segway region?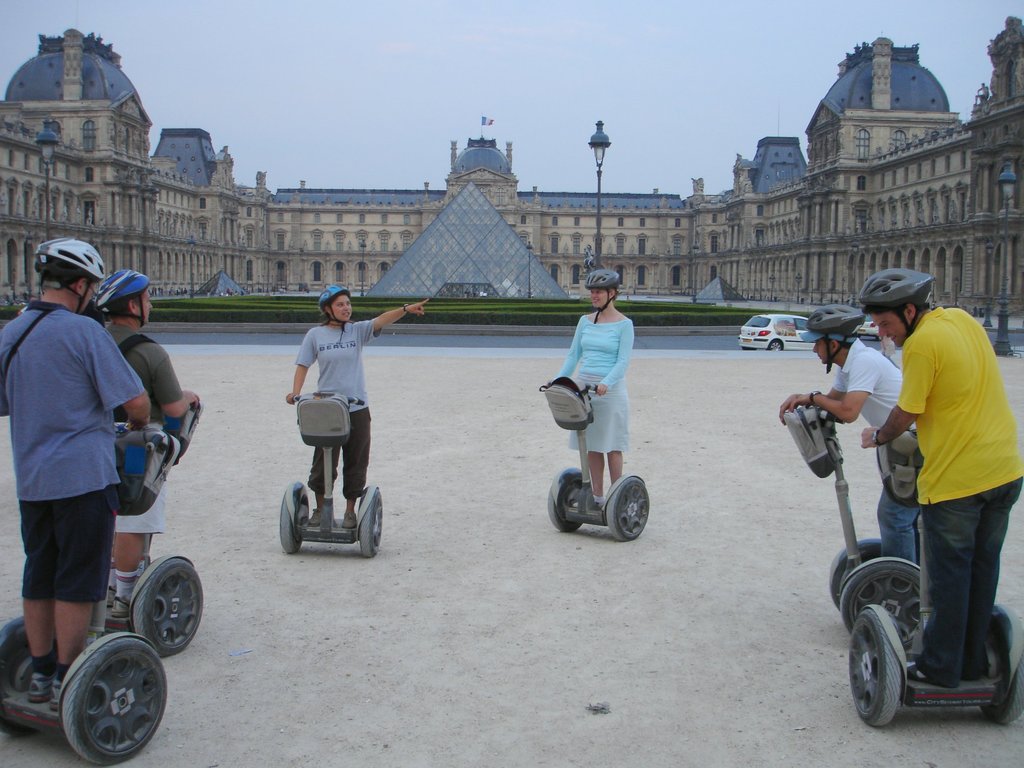
(845,419,1023,736)
